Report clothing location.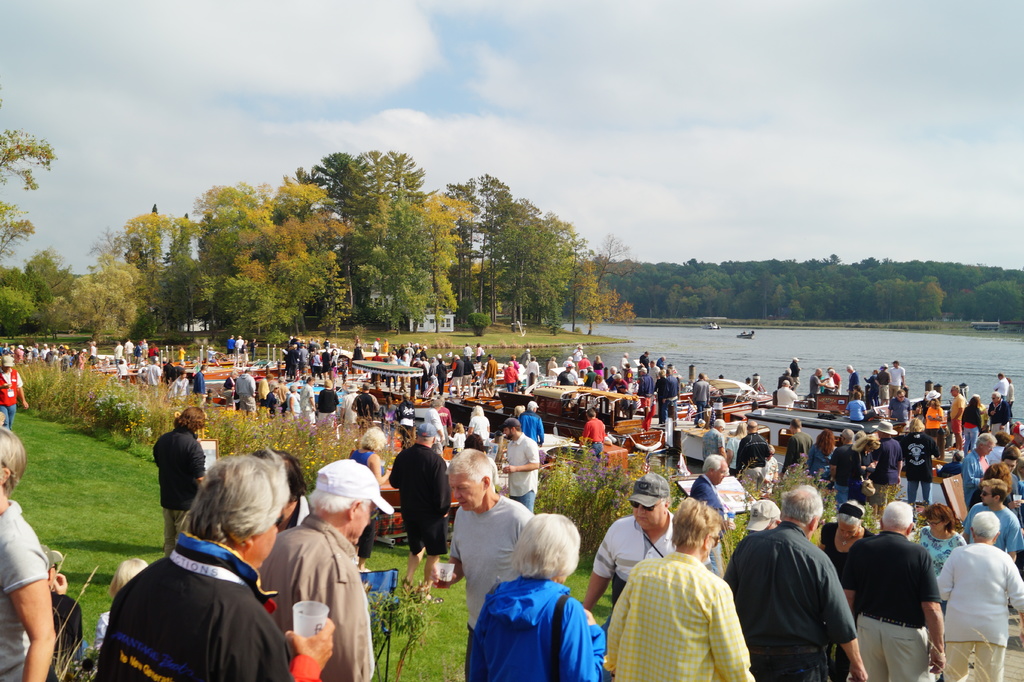
Report: detection(657, 372, 666, 412).
